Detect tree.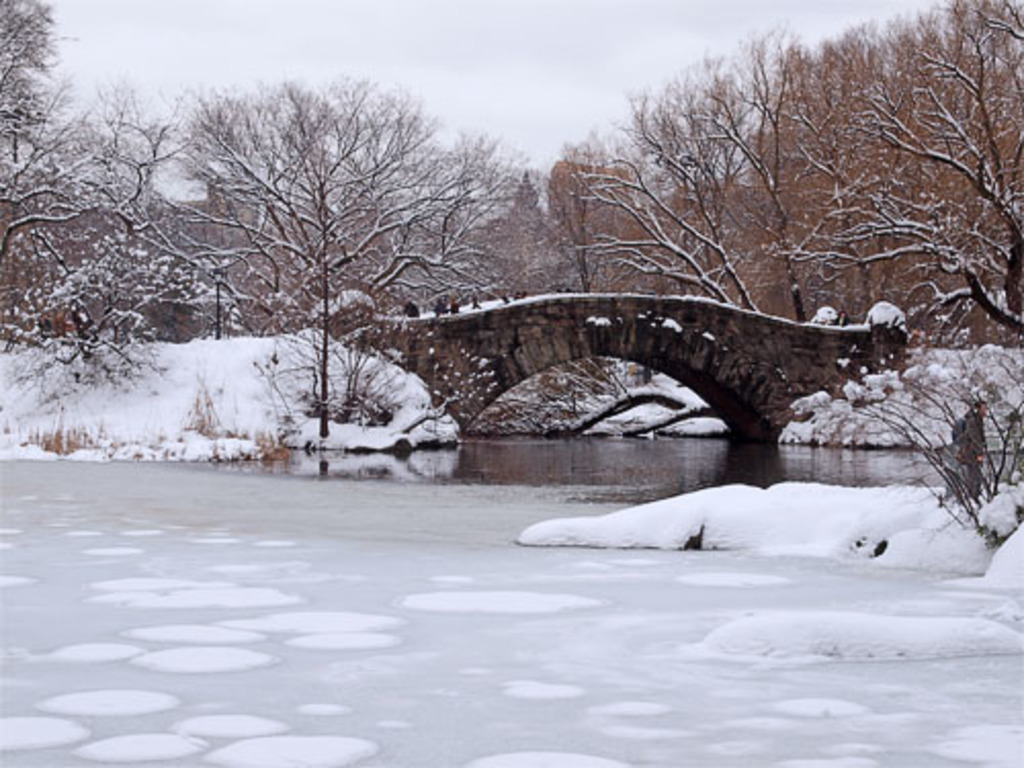
Detected at x1=0, y1=0, x2=49, y2=172.
